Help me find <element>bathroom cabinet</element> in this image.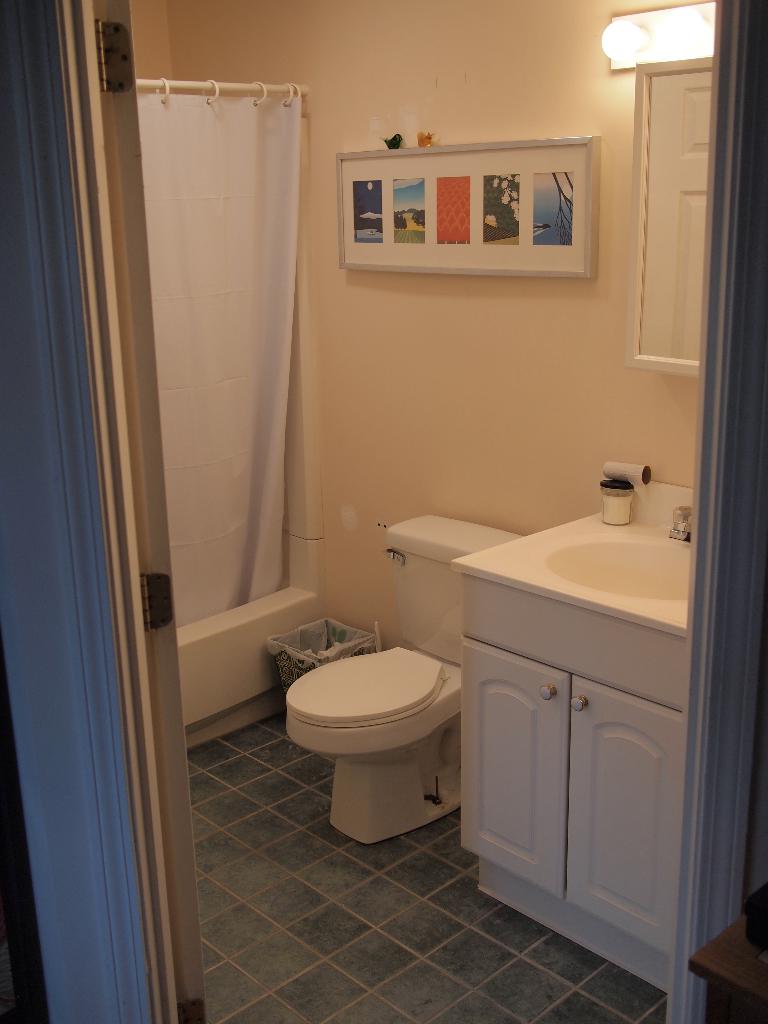
Found it: <box>442,470,703,993</box>.
